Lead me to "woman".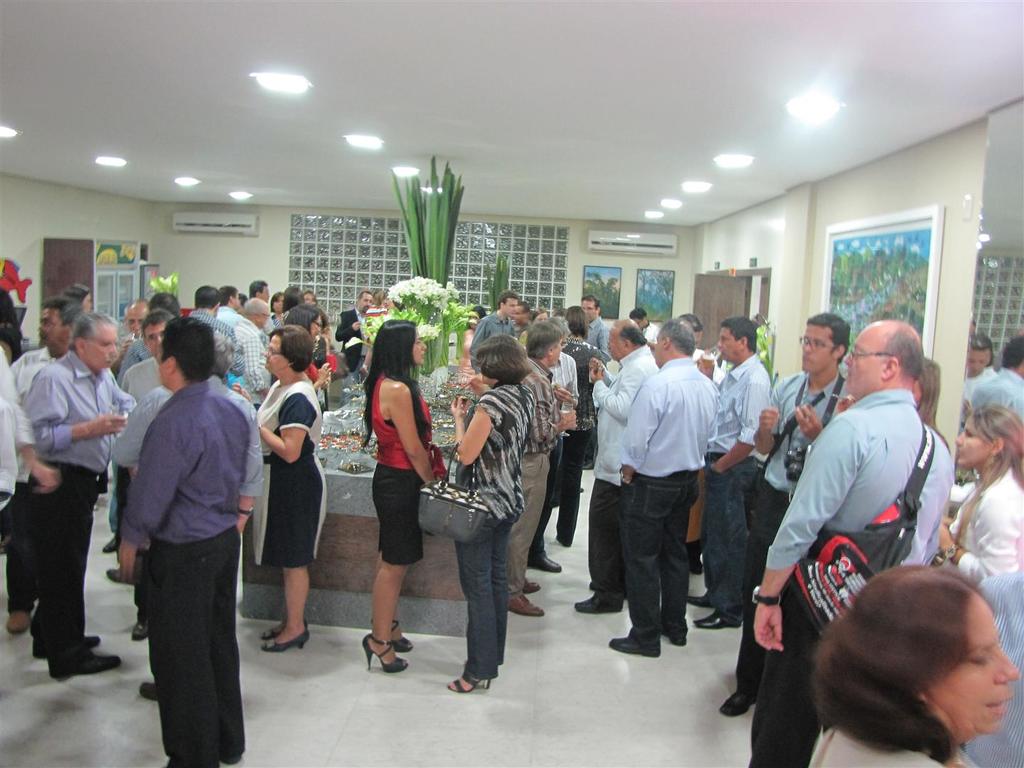
Lead to x1=932, y1=404, x2=1023, y2=582.
